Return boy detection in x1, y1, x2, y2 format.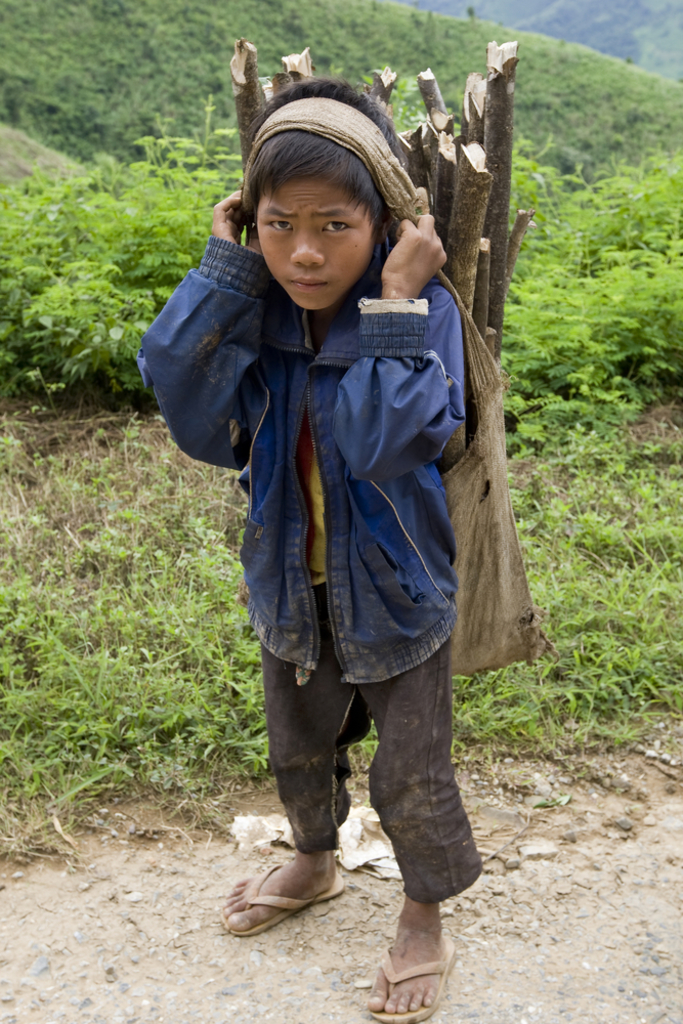
132, 75, 482, 1023.
